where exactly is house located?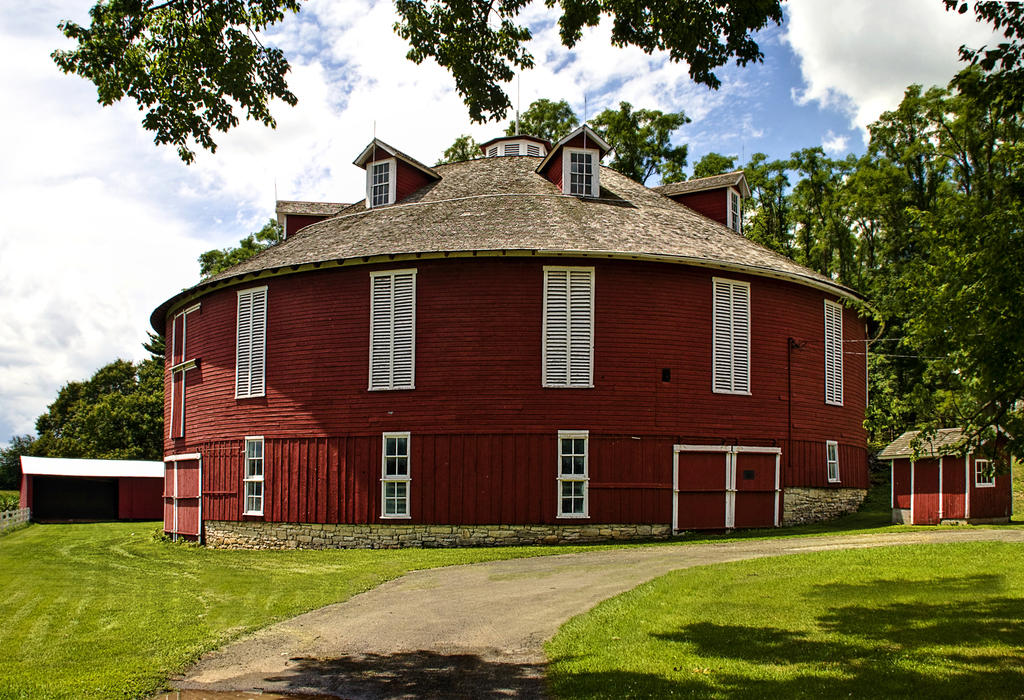
Its bounding box is [left=184, top=123, right=855, bottom=537].
